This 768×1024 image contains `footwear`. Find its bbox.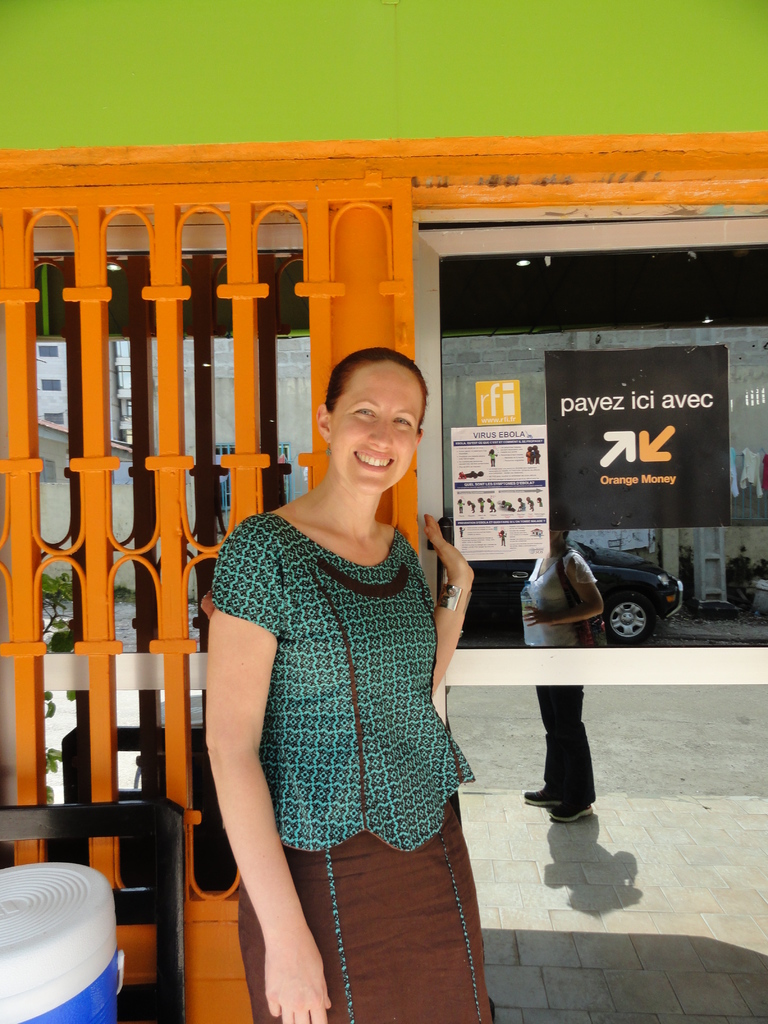
crop(547, 799, 593, 824).
